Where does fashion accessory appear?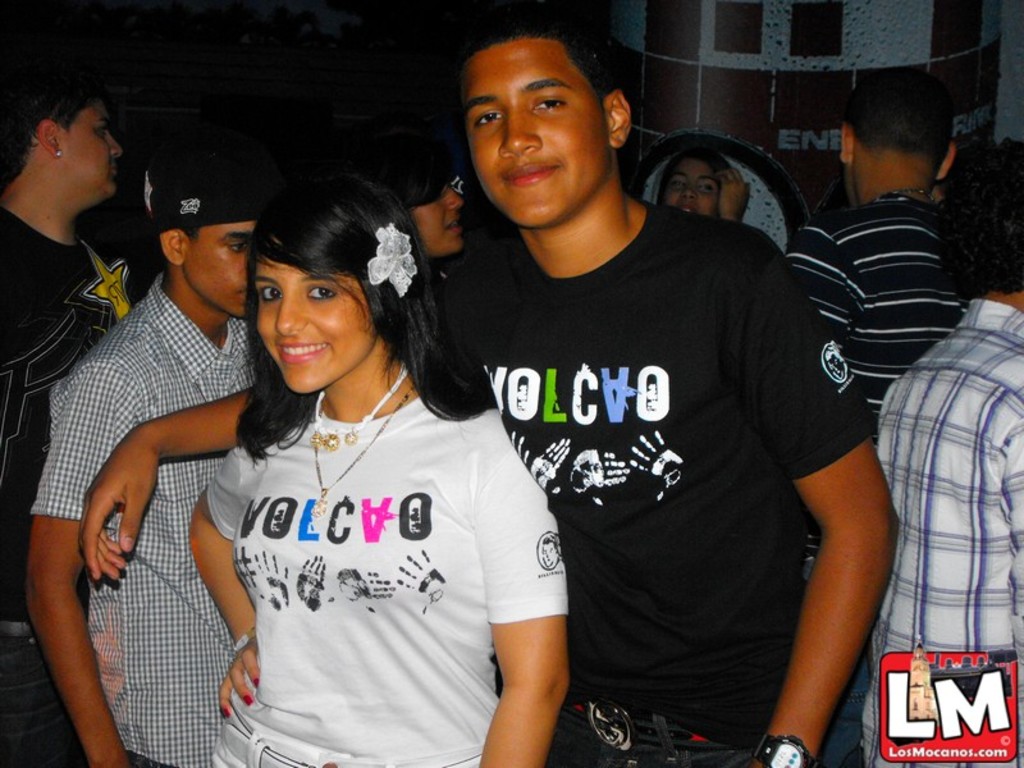
Appears at 52:145:63:160.
